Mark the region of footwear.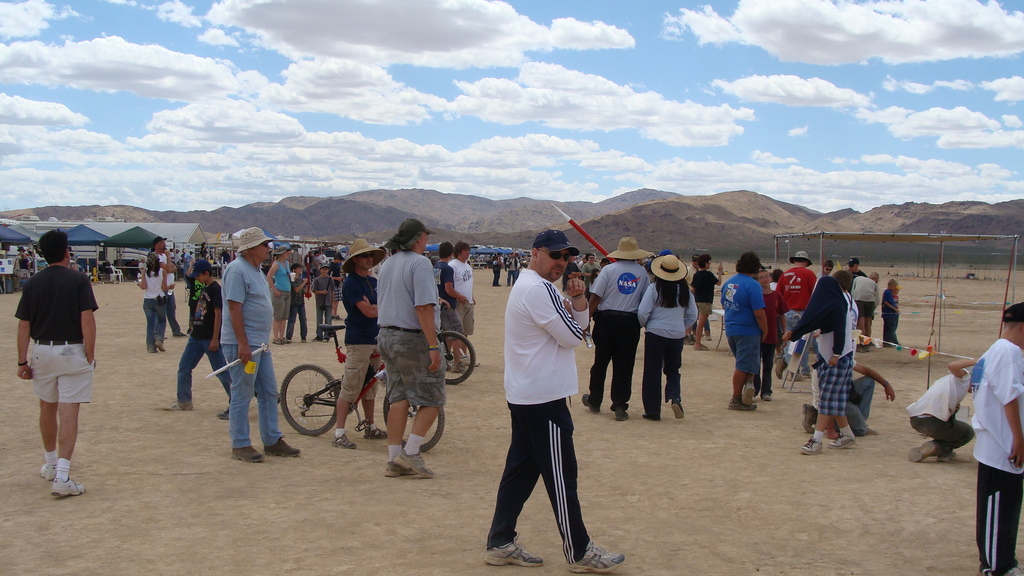
Region: pyautogui.locateOnScreen(728, 400, 756, 411).
